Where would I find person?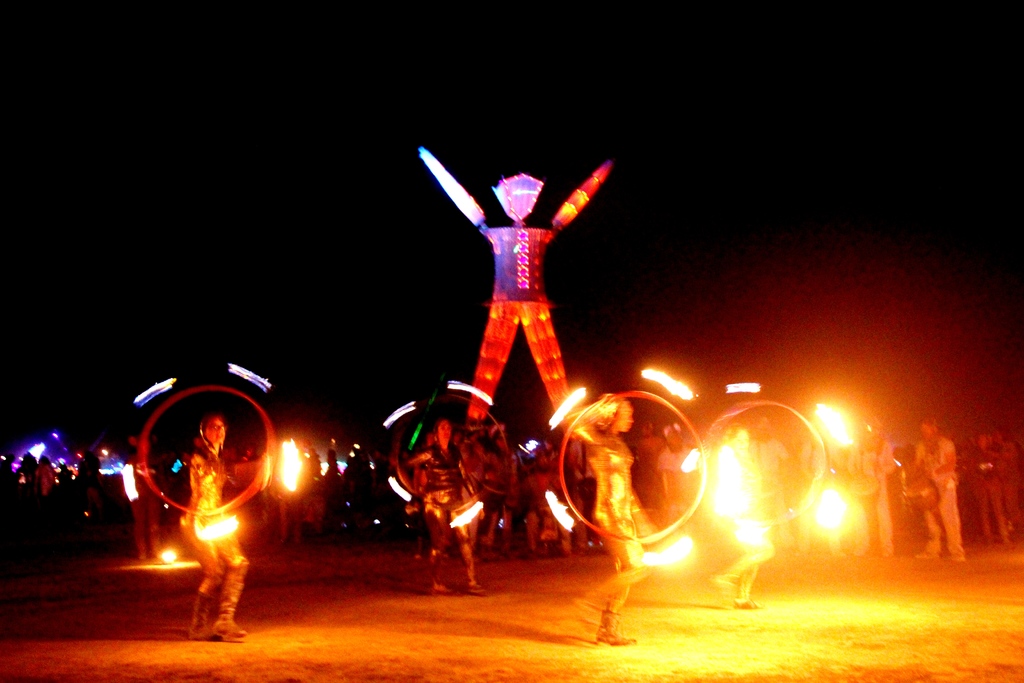
At (914,410,964,569).
